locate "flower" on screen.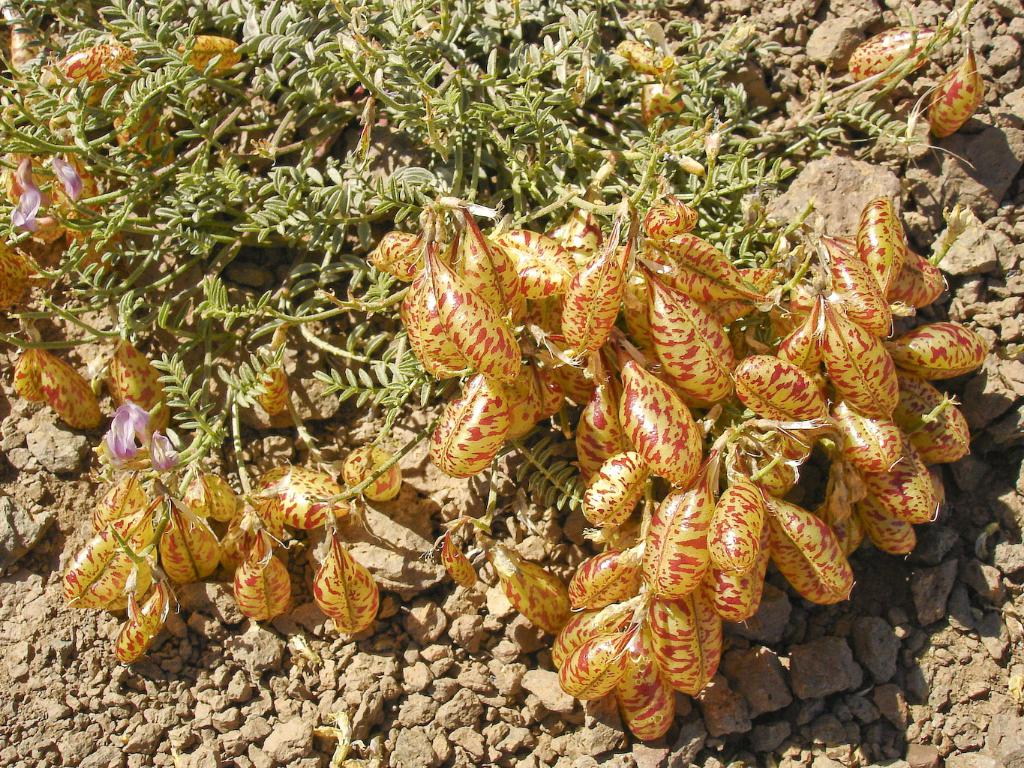
On screen at left=53, top=147, right=89, bottom=205.
